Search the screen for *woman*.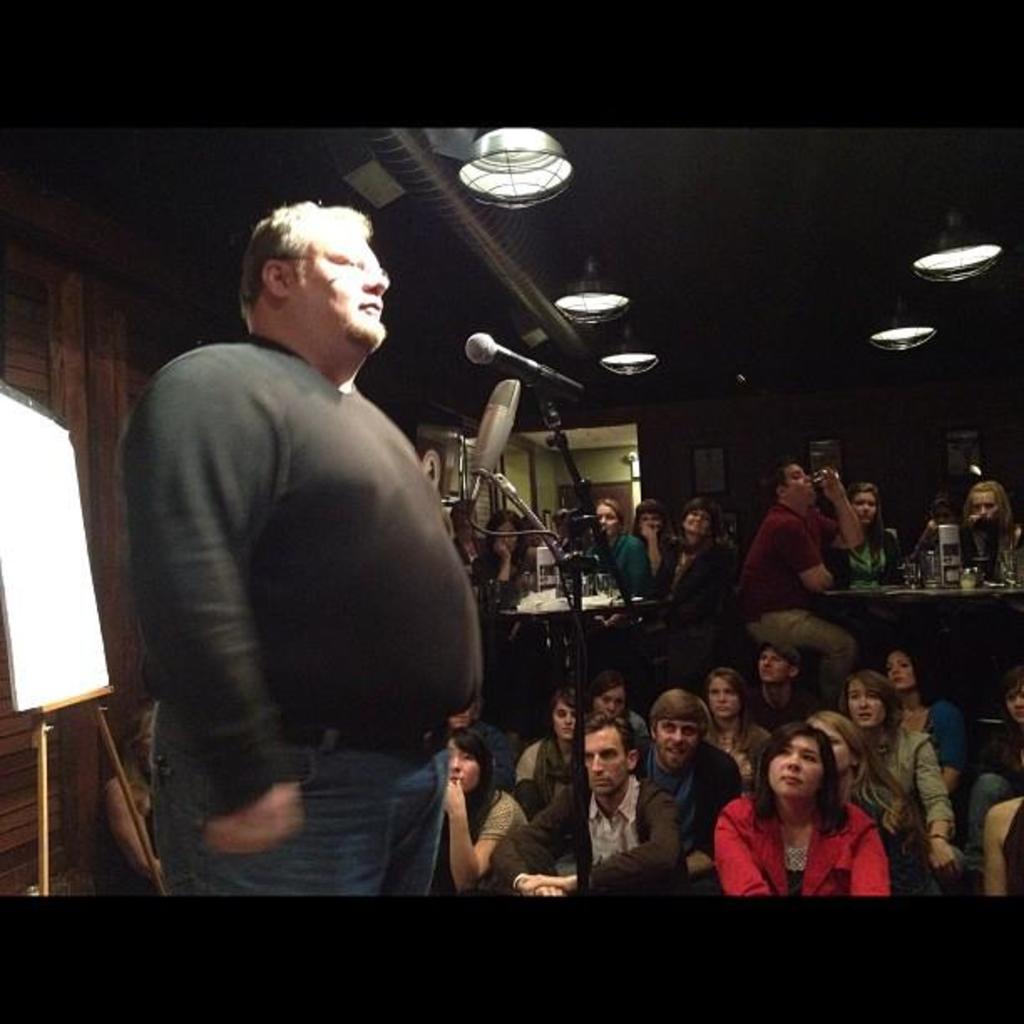
Found at BBox(890, 649, 975, 795).
